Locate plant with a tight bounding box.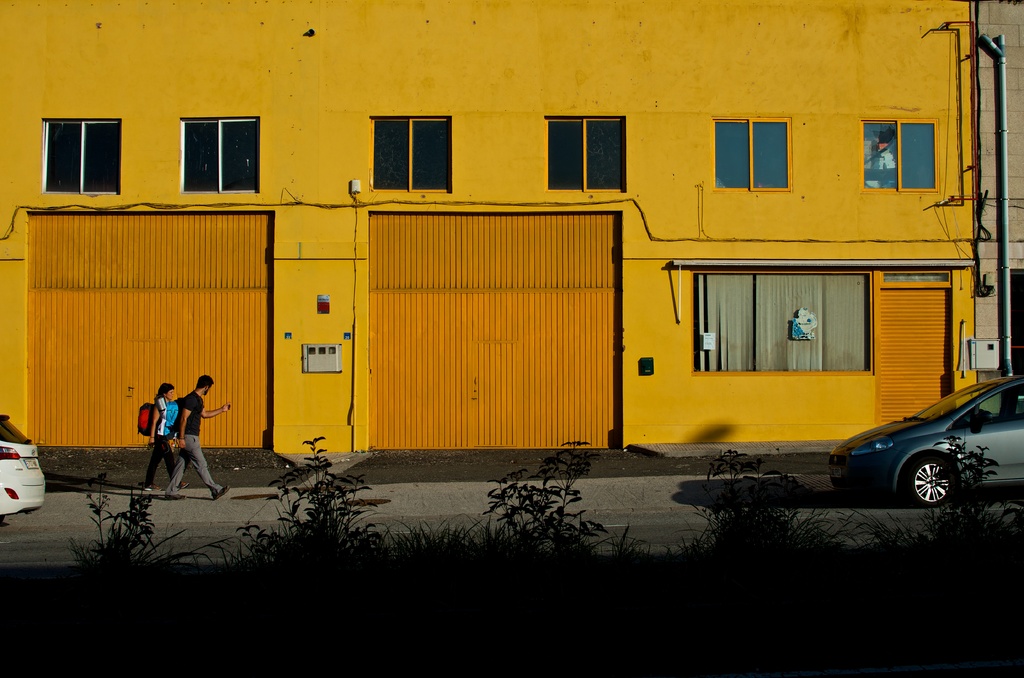
bbox=(200, 435, 386, 570).
